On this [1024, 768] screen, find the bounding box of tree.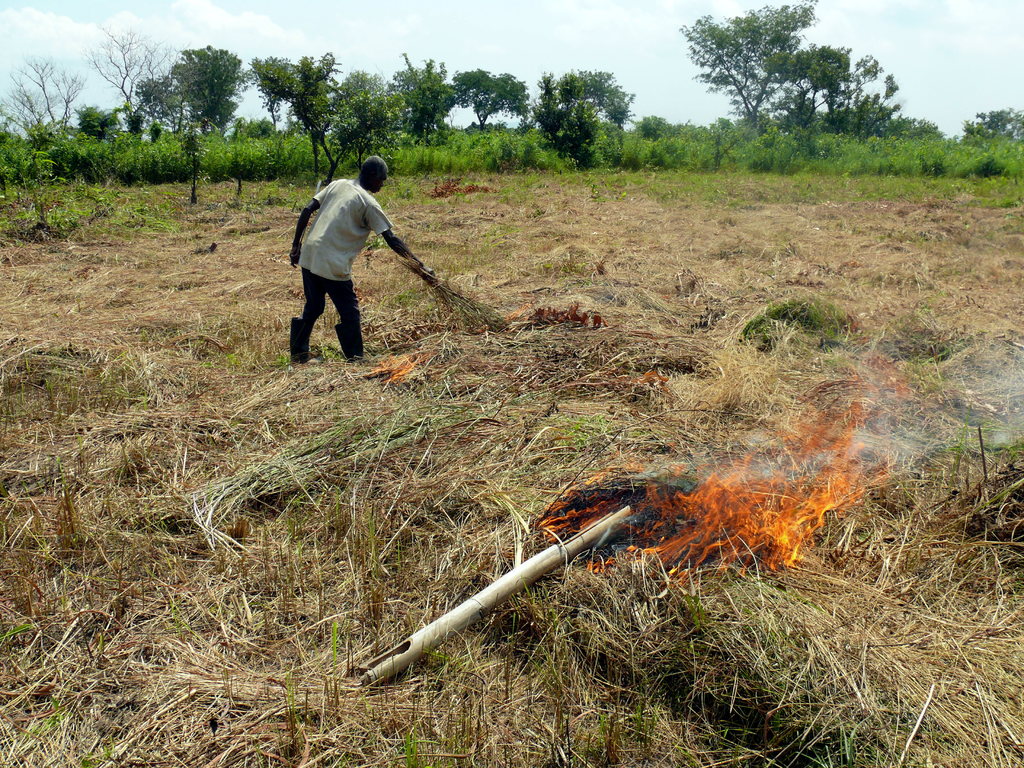
Bounding box: box(91, 9, 184, 128).
